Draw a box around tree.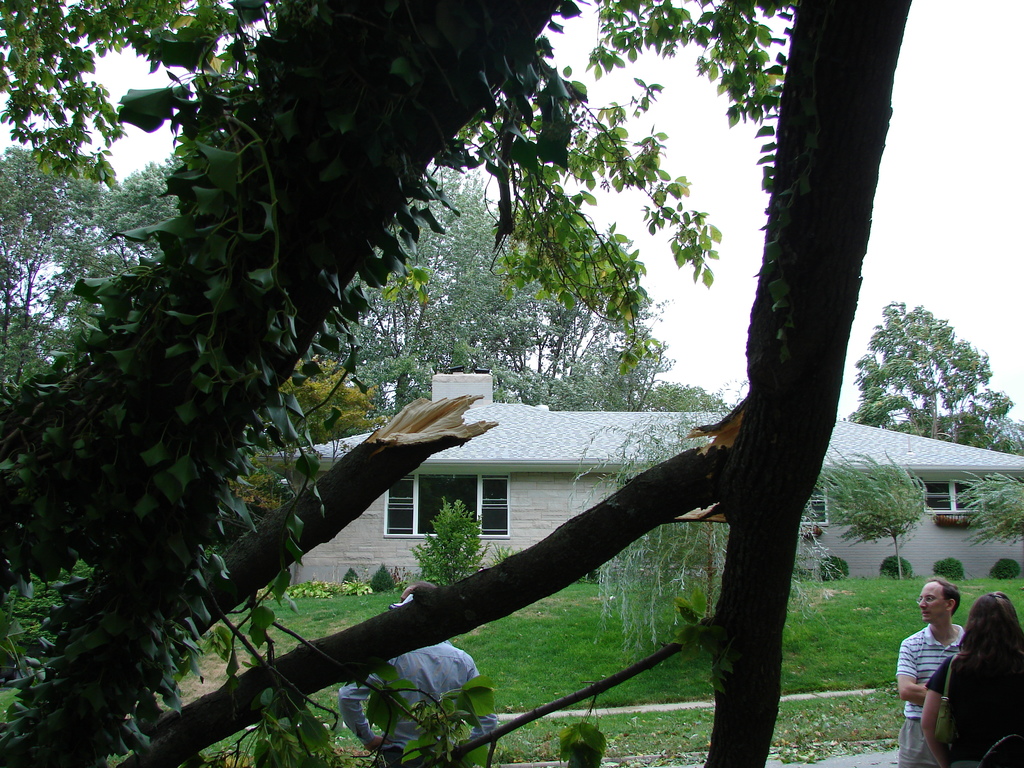
(815, 450, 924, 573).
